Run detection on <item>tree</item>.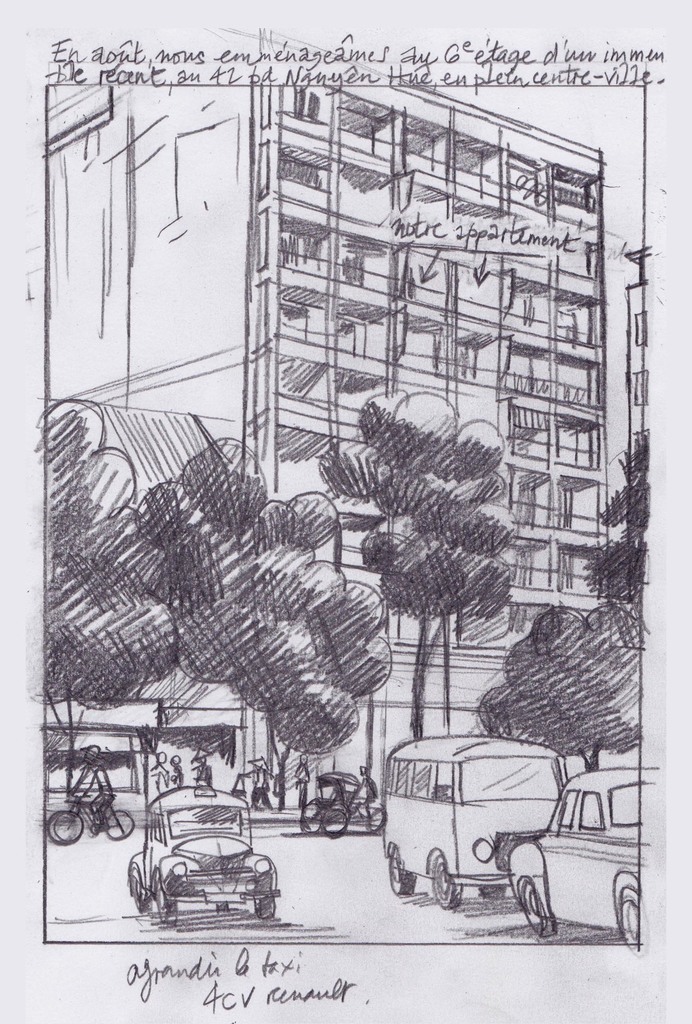
Result: select_region(481, 581, 646, 774).
